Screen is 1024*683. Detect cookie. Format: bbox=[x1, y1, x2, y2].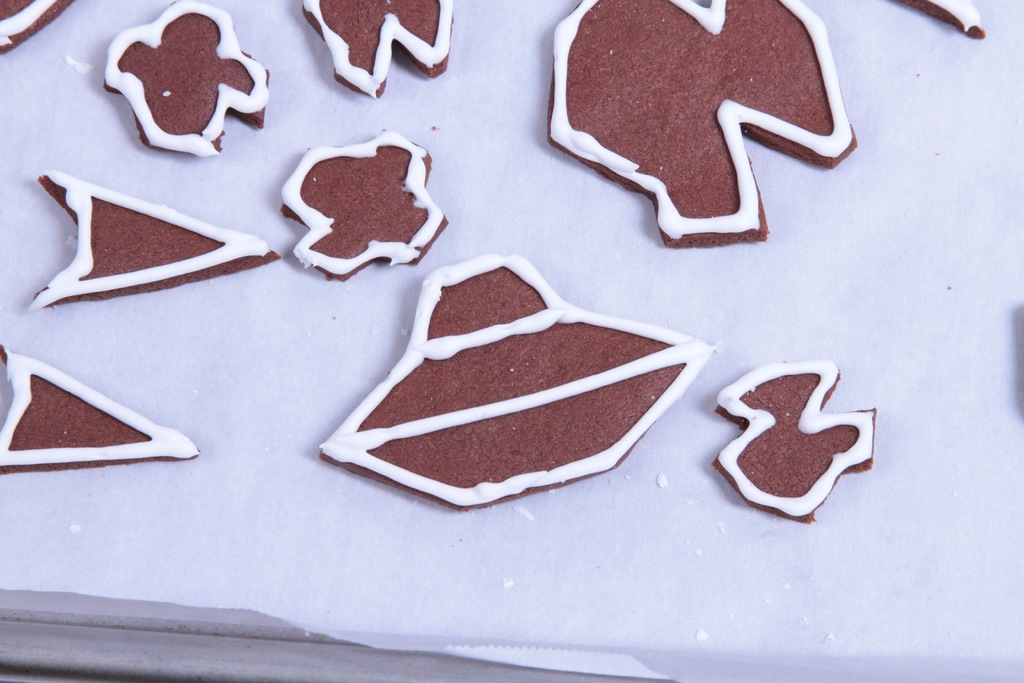
bbox=[282, 127, 449, 281].
